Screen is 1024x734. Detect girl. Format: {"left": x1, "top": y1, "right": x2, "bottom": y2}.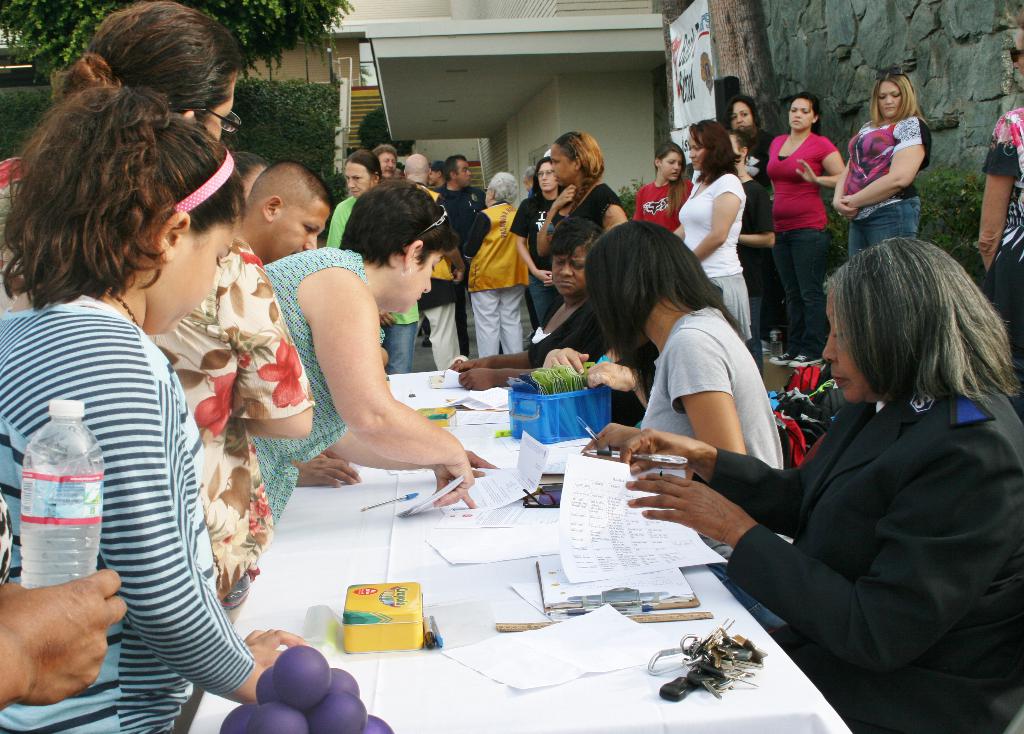
{"left": 765, "top": 89, "right": 842, "bottom": 374}.
